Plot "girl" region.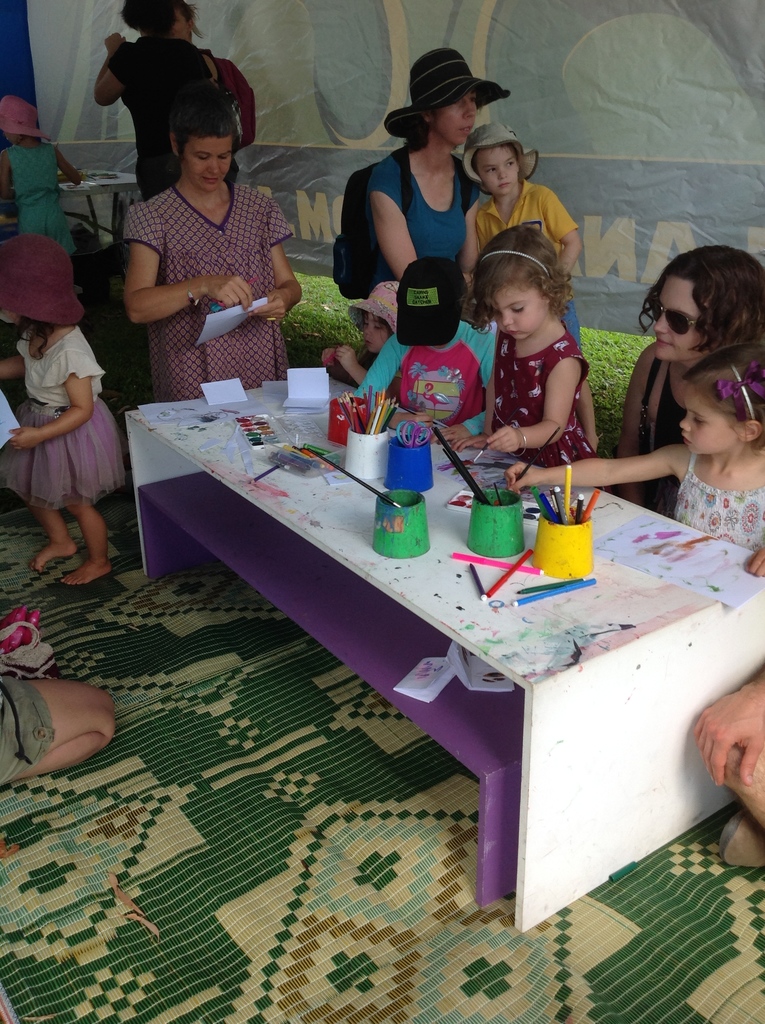
Plotted at {"x1": 506, "y1": 340, "x2": 764, "y2": 580}.
